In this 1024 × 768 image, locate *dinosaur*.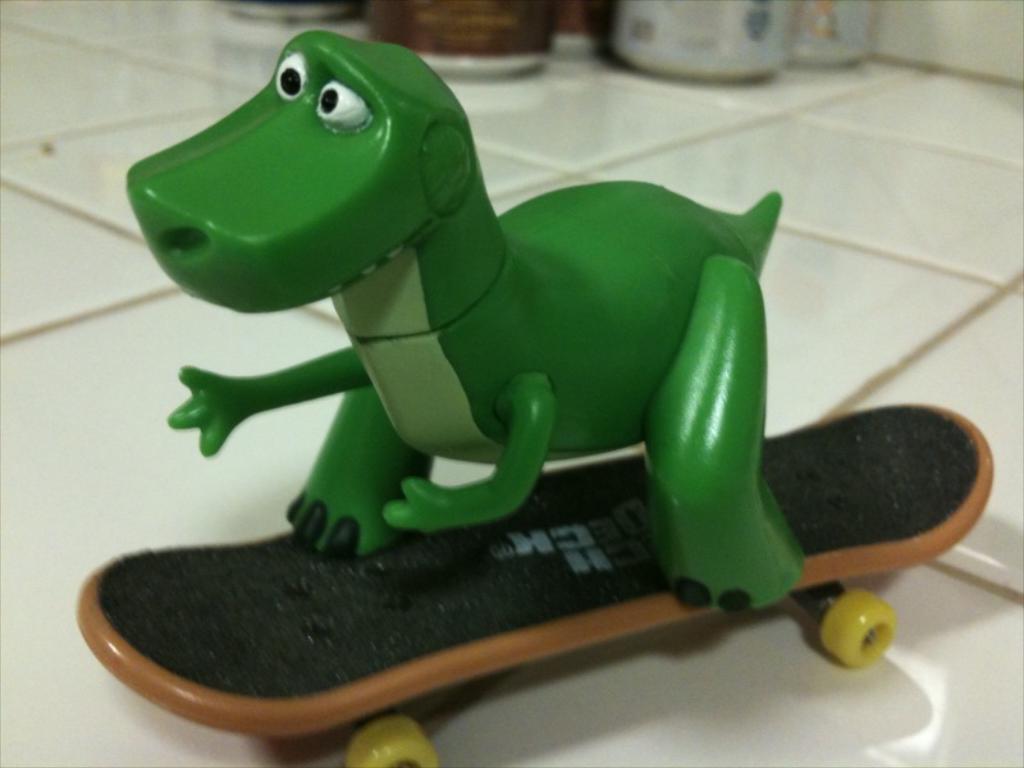
Bounding box: {"left": 120, "top": 28, "right": 805, "bottom": 608}.
